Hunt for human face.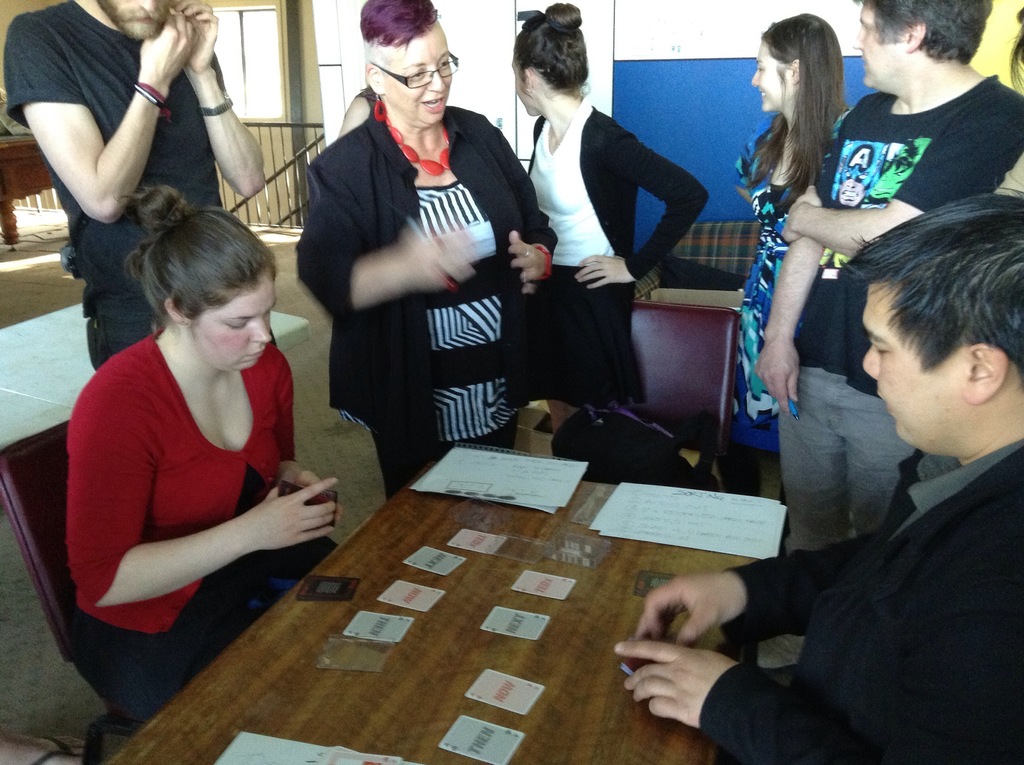
Hunted down at region(737, 38, 787, 114).
